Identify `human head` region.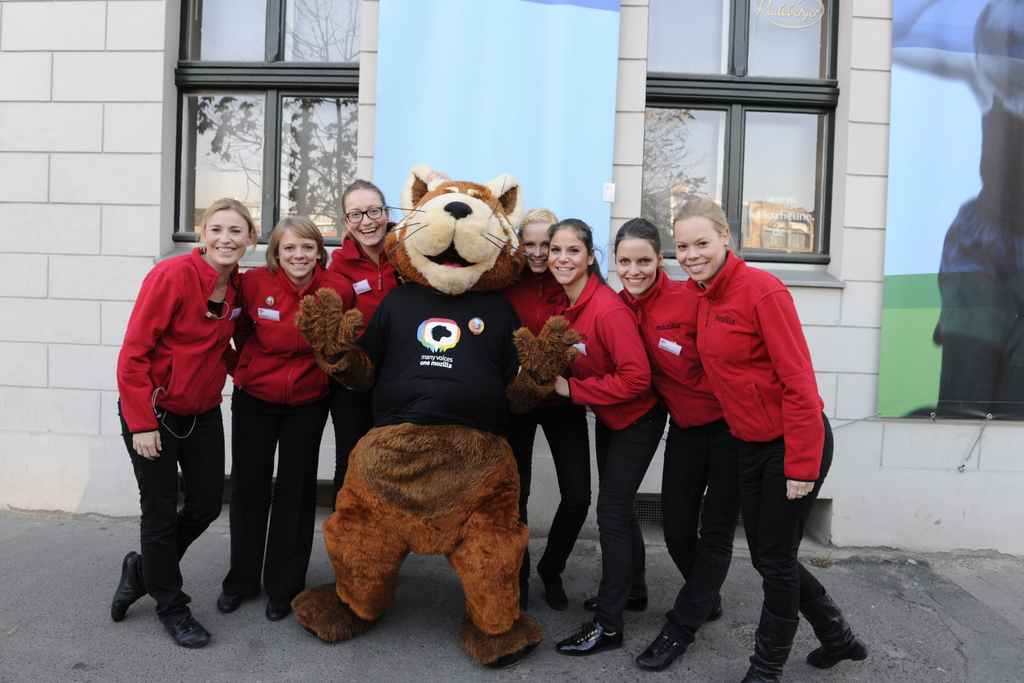
Region: (205, 197, 258, 267).
